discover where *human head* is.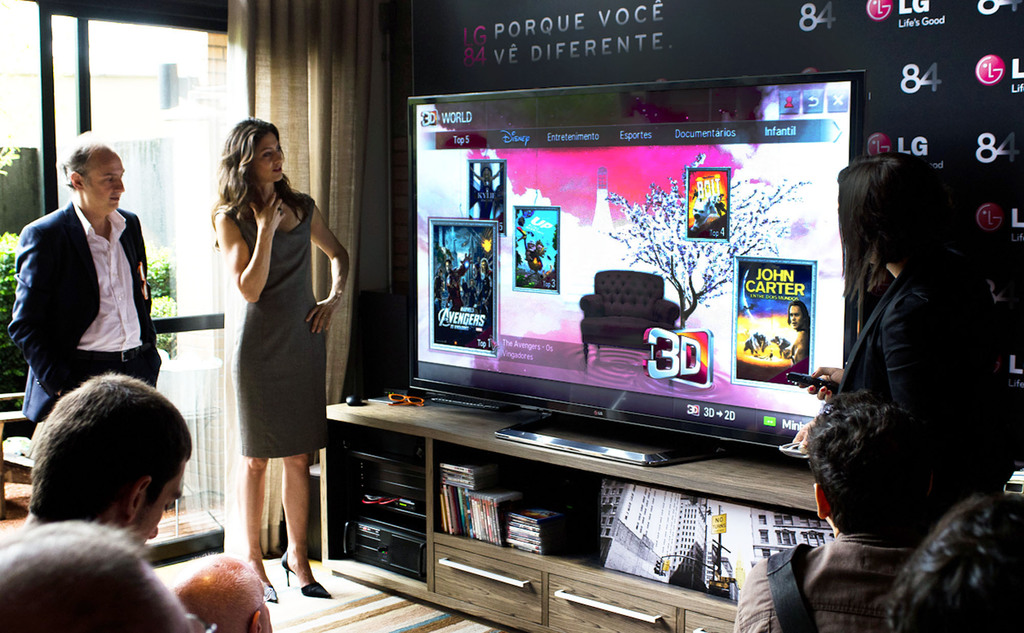
Discovered at {"left": 163, "top": 548, "right": 276, "bottom": 632}.
